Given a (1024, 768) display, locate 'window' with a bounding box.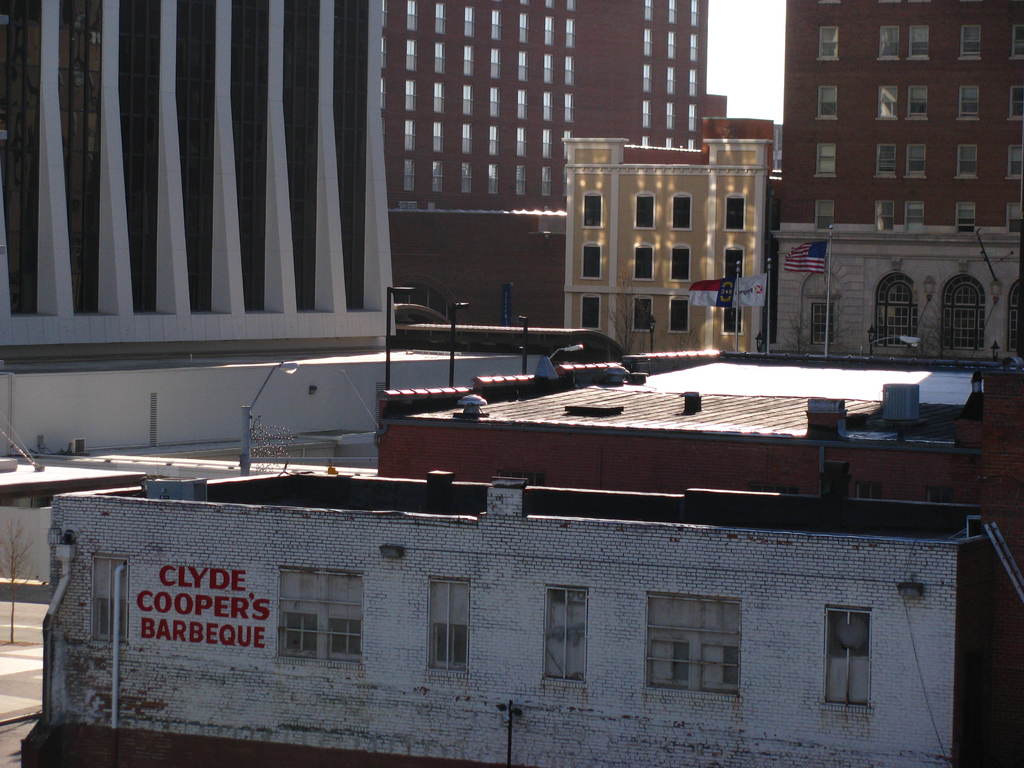
Located: x1=660 y1=601 x2=760 y2=698.
